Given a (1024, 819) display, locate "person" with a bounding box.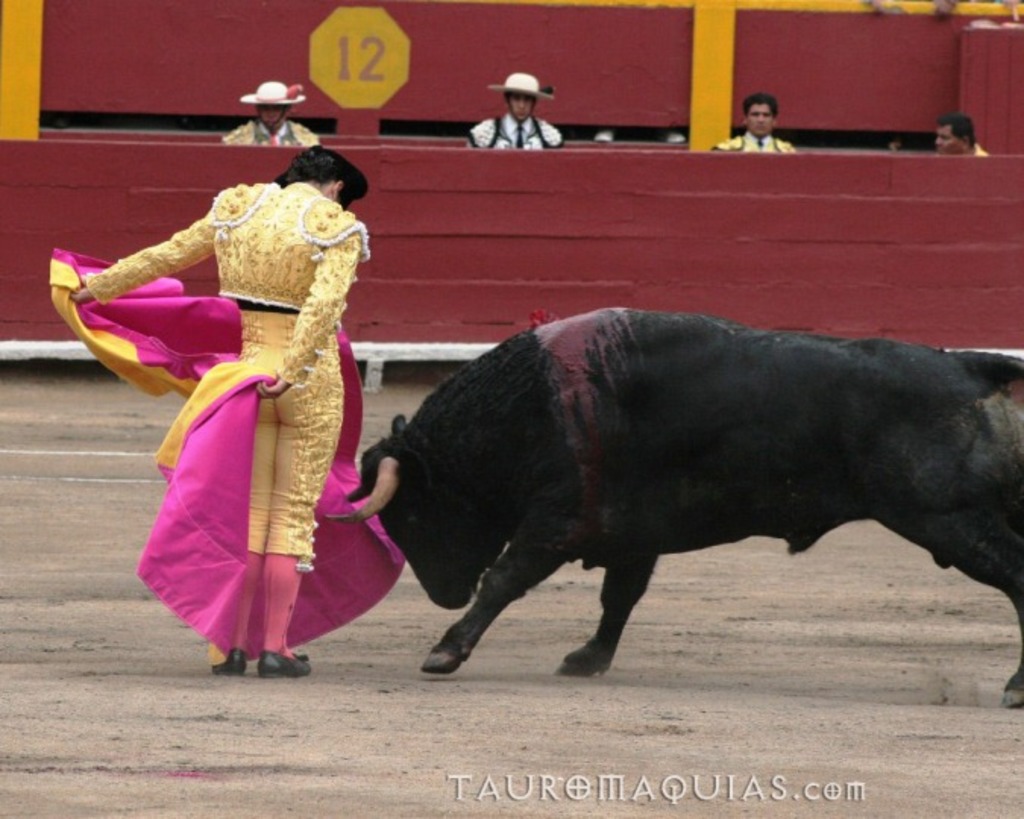
Located: 716 93 784 152.
